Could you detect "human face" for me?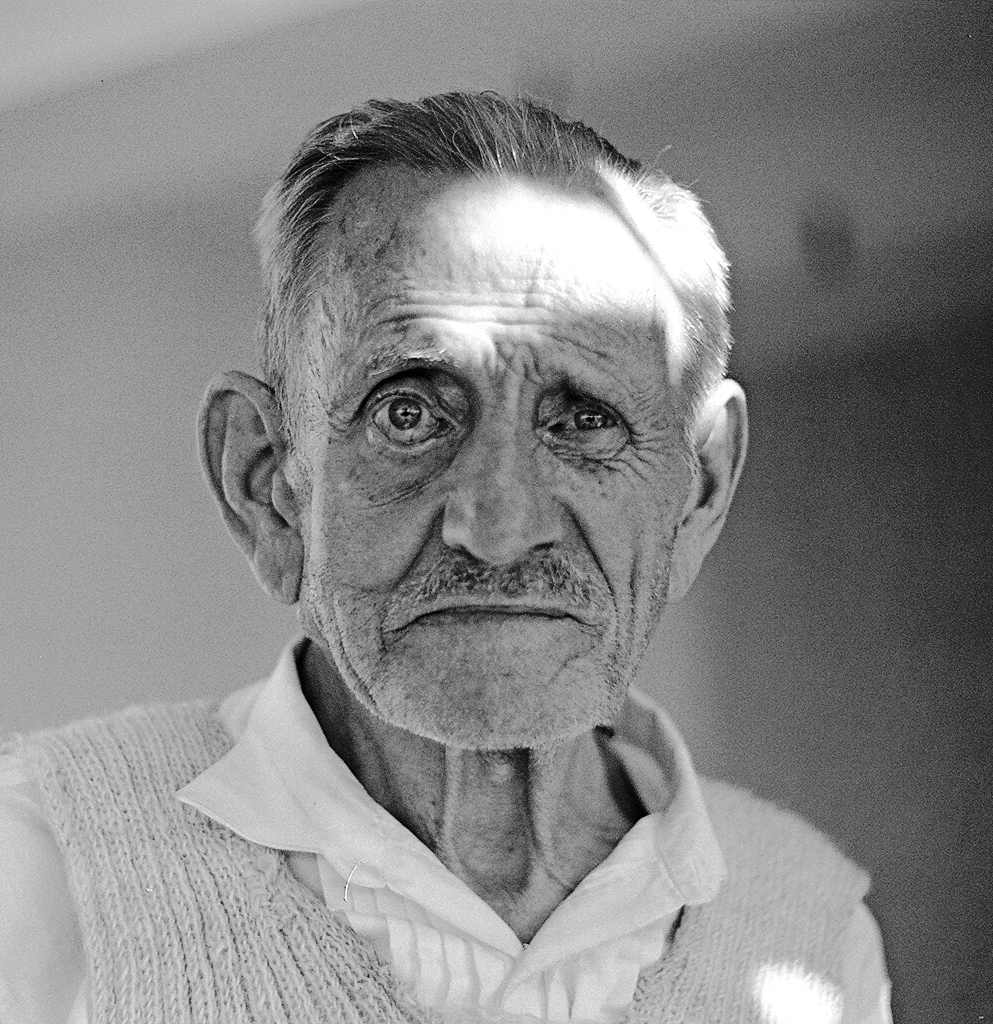
Detection result: box=[291, 175, 692, 766].
